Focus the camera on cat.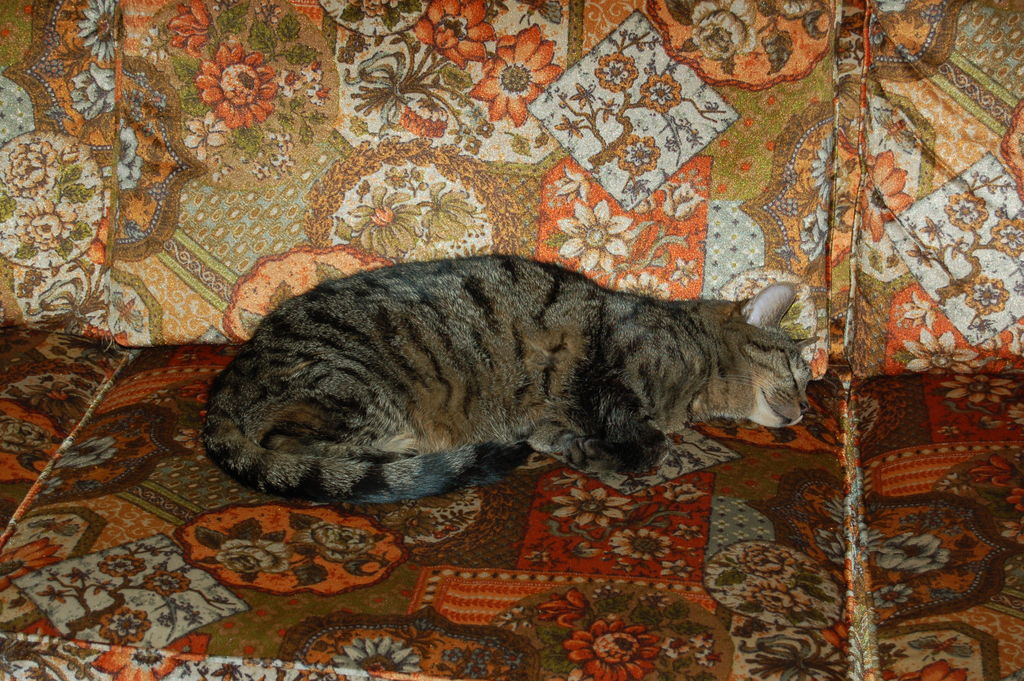
Focus region: 200 250 822 509.
